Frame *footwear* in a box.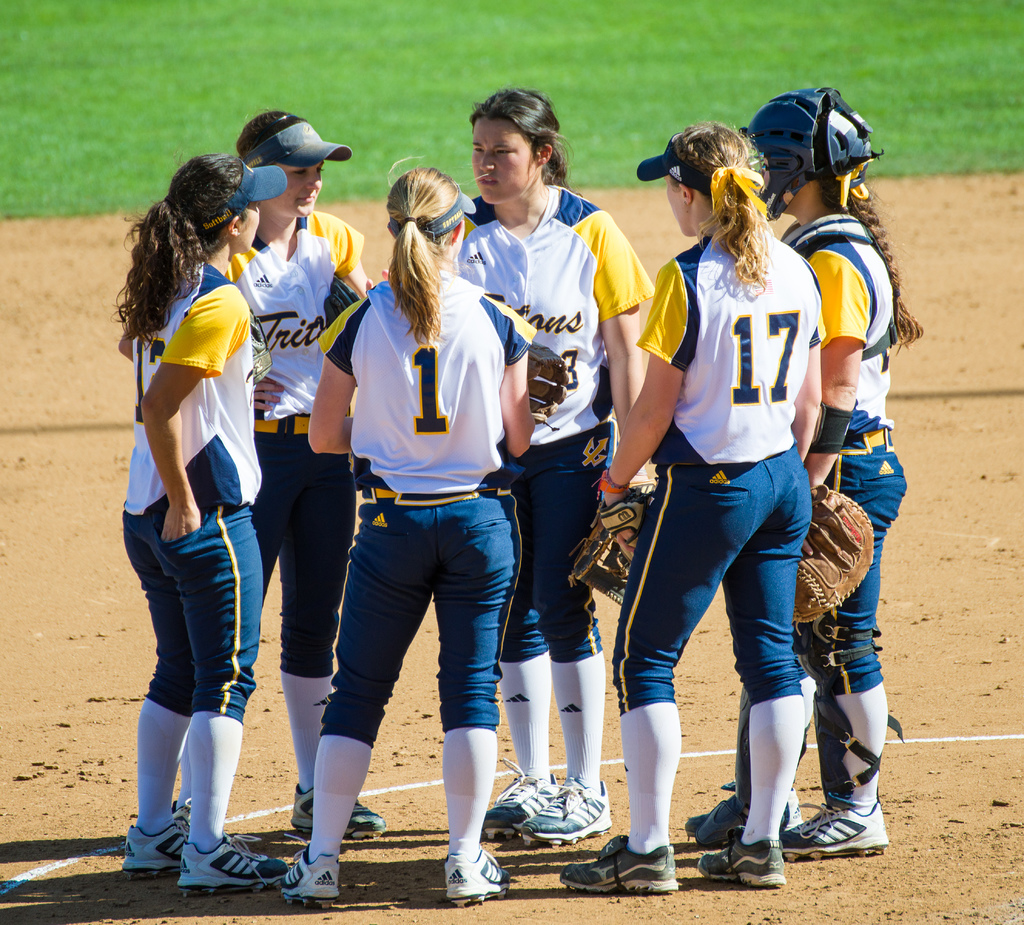
crop(515, 779, 607, 845).
